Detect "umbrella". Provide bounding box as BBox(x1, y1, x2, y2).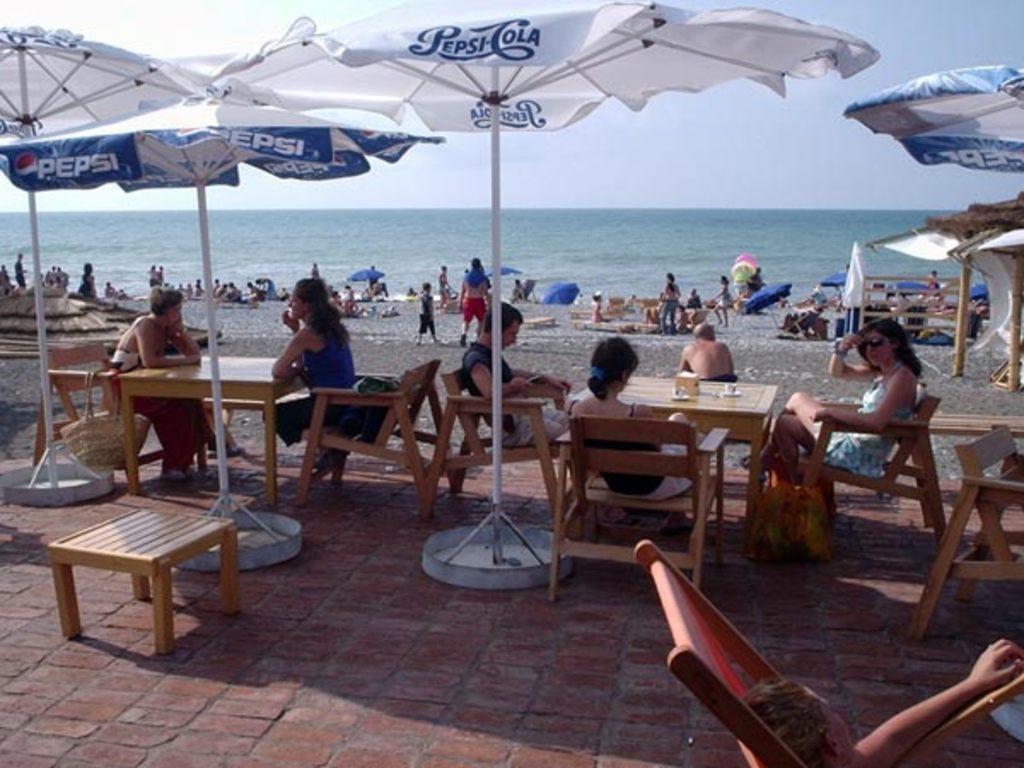
BBox(109, 7, 905, 505).
